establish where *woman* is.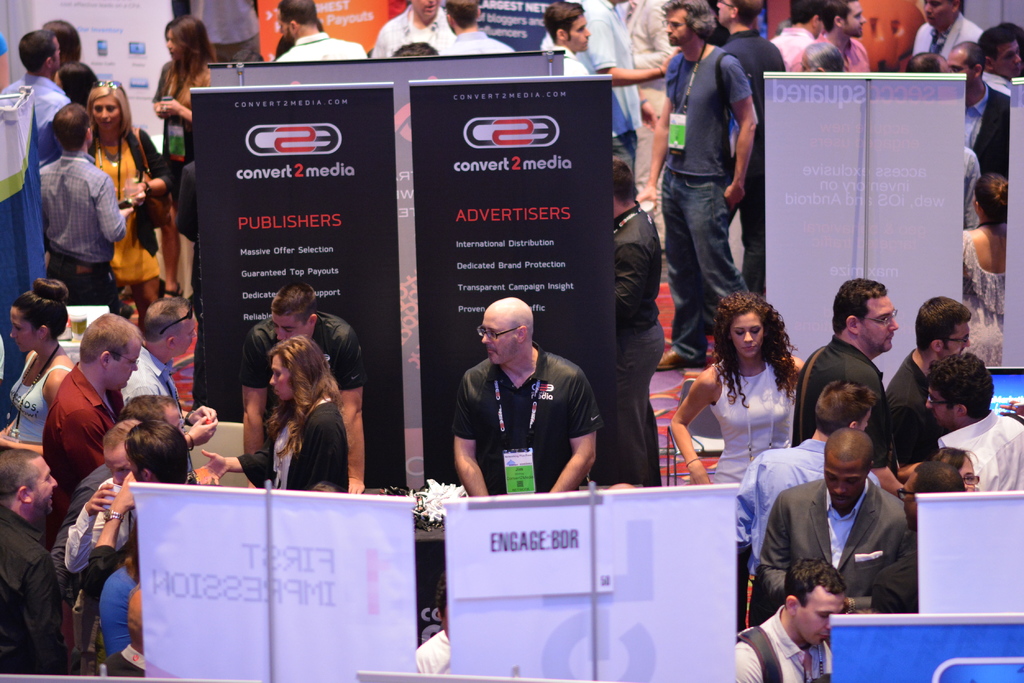
Established at {"x1": 145, "y1": 13, "x2": 222, "y2": 320}.
